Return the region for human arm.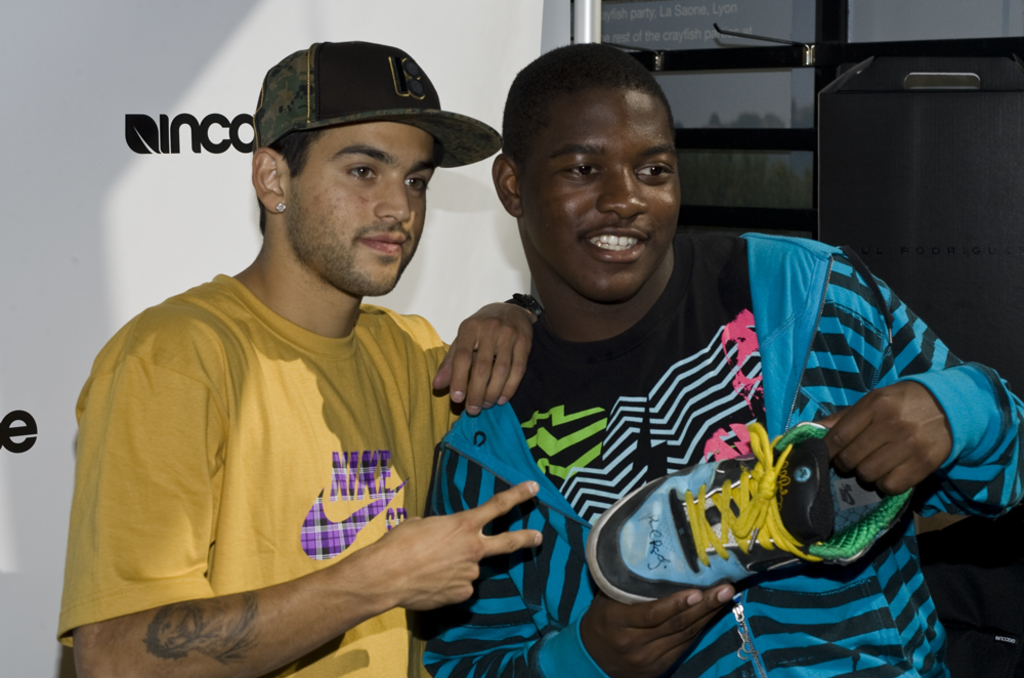
{"left": 802, "top": 251, "right": 1023, "bottom": 504}.
